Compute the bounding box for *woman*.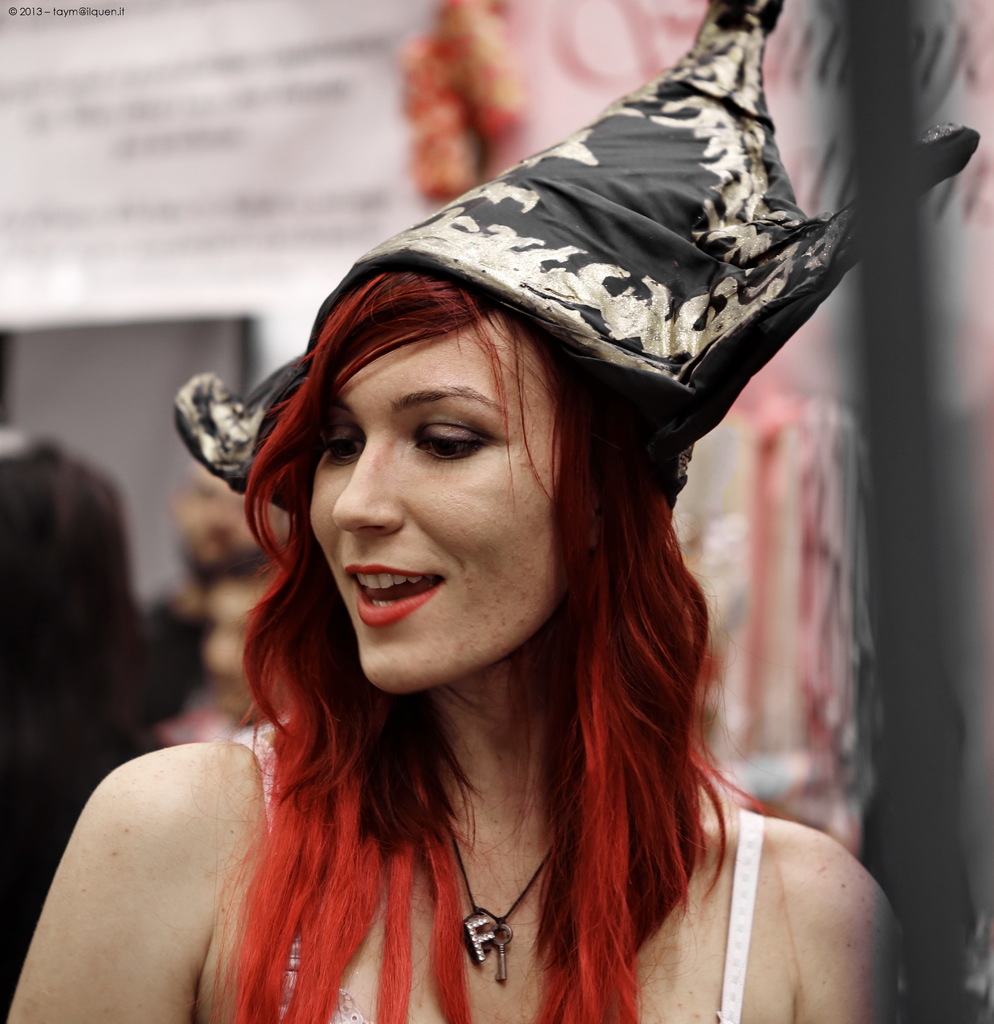
bbox=(49, 131, 865, 1023).
